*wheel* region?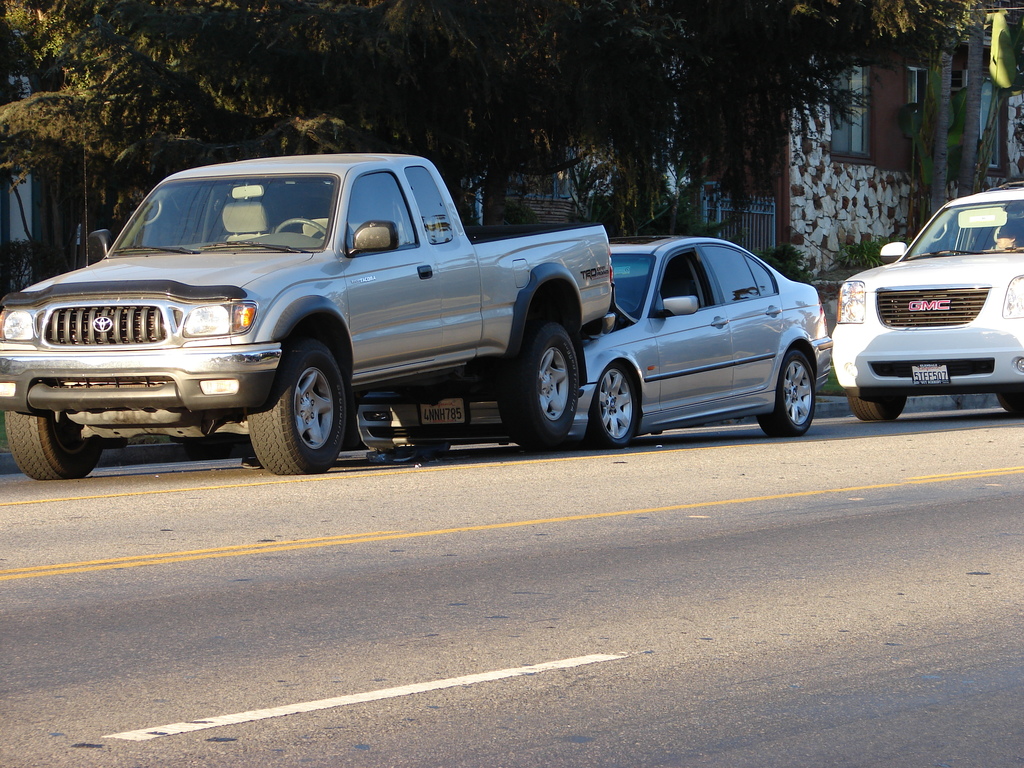
257, 340, 343, 466
